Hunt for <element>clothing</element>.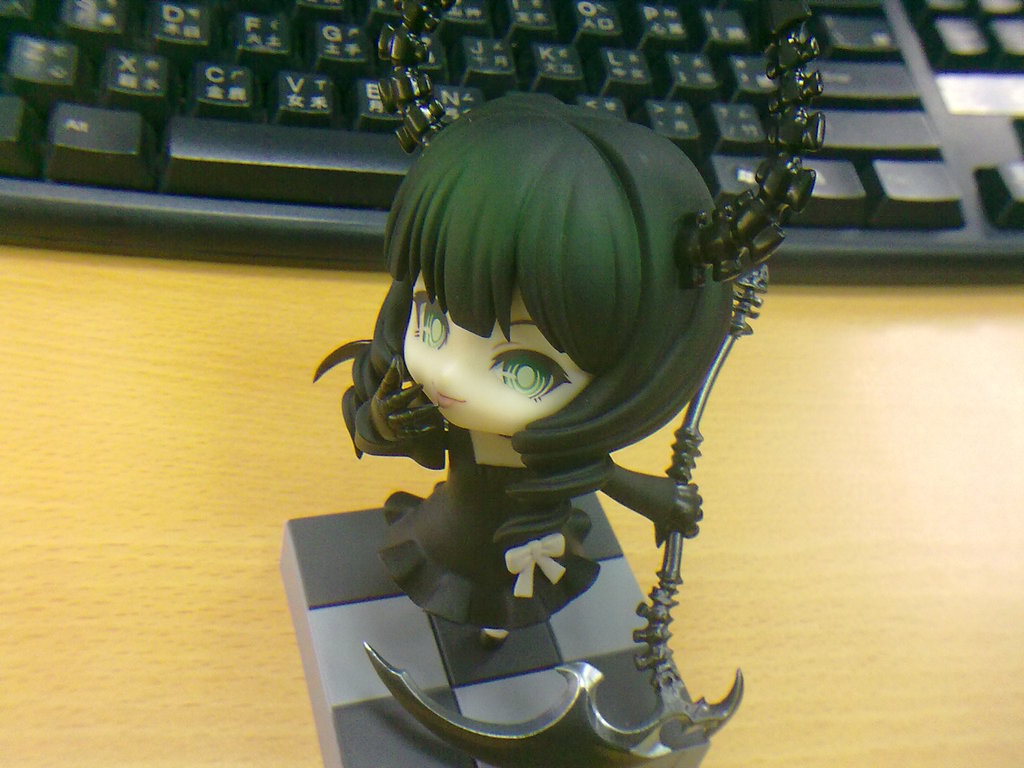
Hunted down at bbox=(378, 419, 600, 631).
